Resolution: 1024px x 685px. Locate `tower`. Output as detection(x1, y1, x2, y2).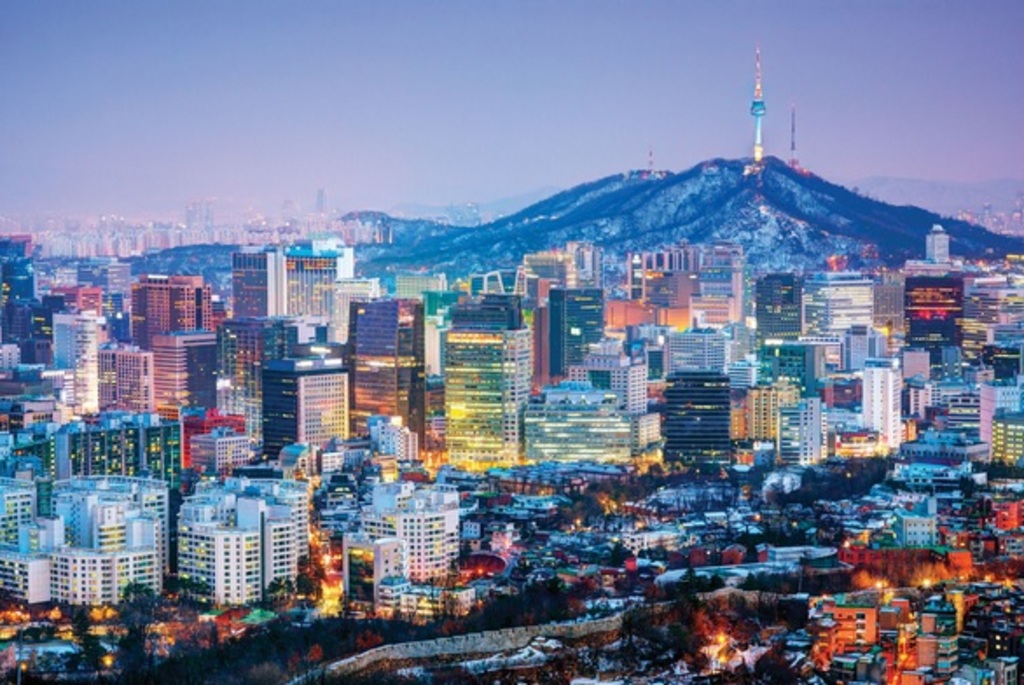
detection(834, 320, 870, 381).
